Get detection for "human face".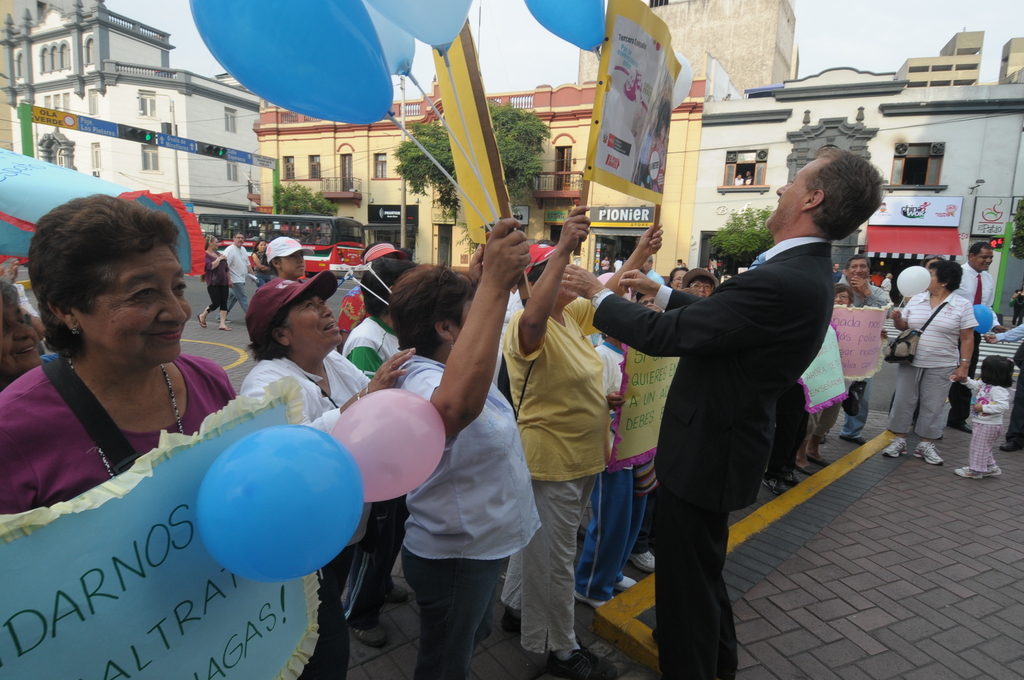
Detection: BBox(769, 158, 822, 230).
